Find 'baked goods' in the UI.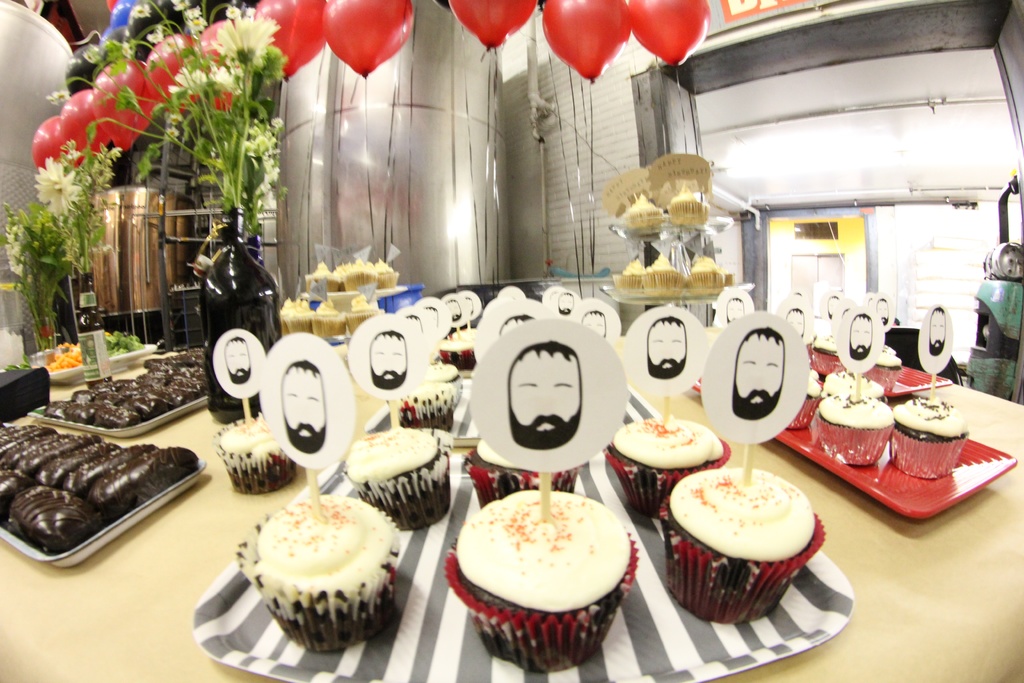
UI element at [left=209, top=409, right=295, bottom=496].
